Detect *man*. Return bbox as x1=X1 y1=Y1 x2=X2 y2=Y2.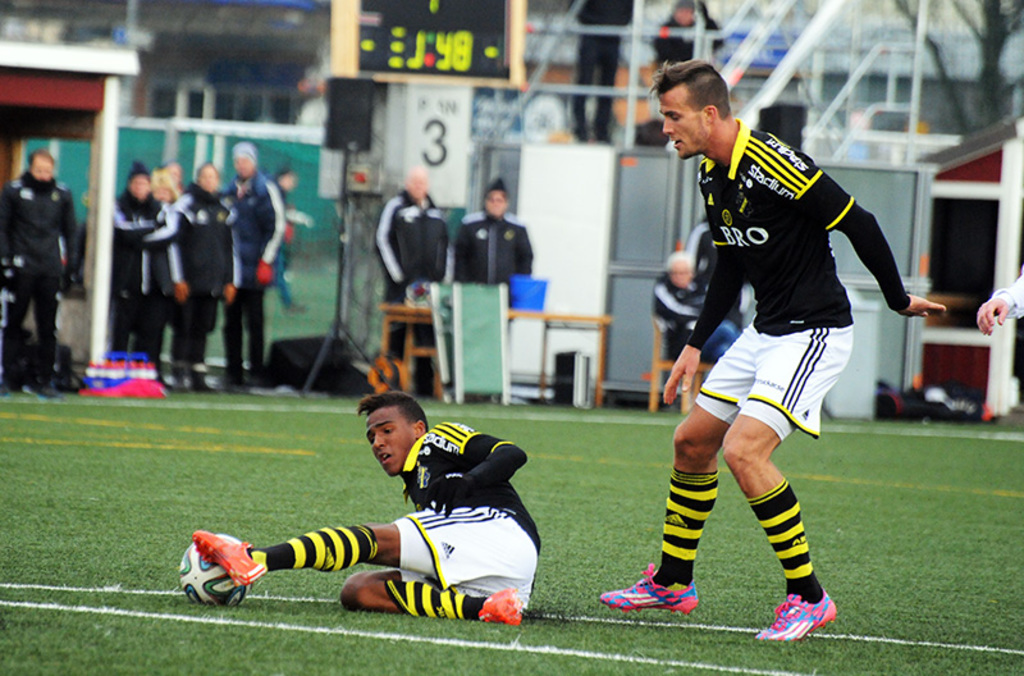
x1=977 y1=271 x2=1023 y2=341.
